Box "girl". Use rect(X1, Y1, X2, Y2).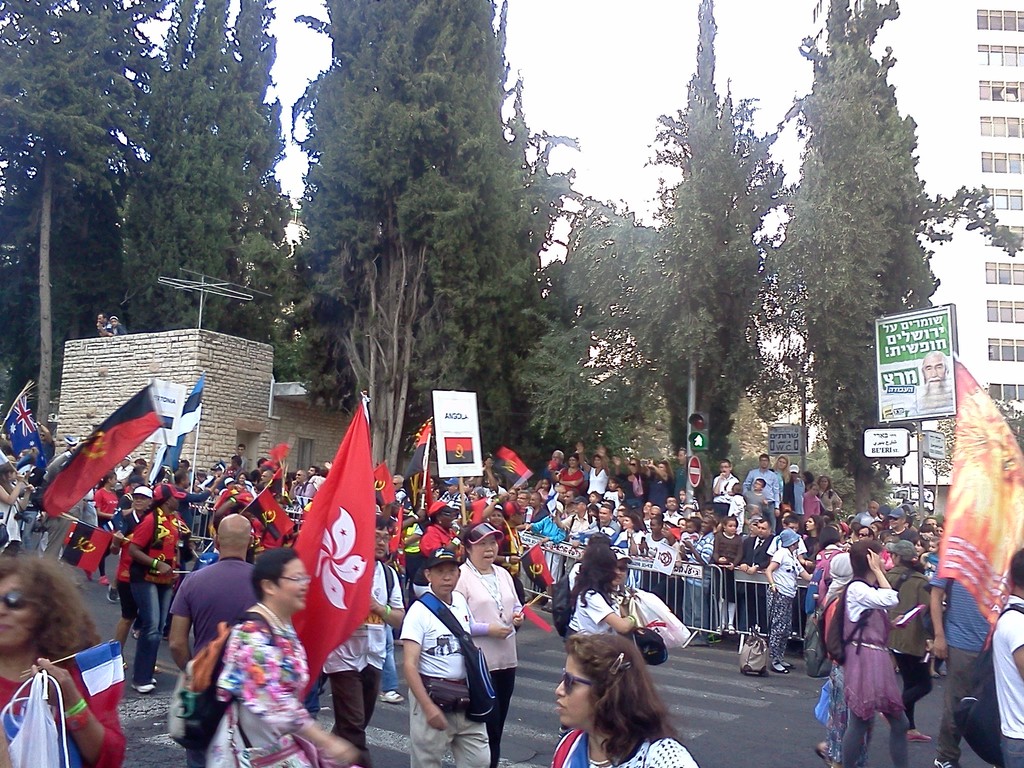
rect(921, 538, 940, 577).
